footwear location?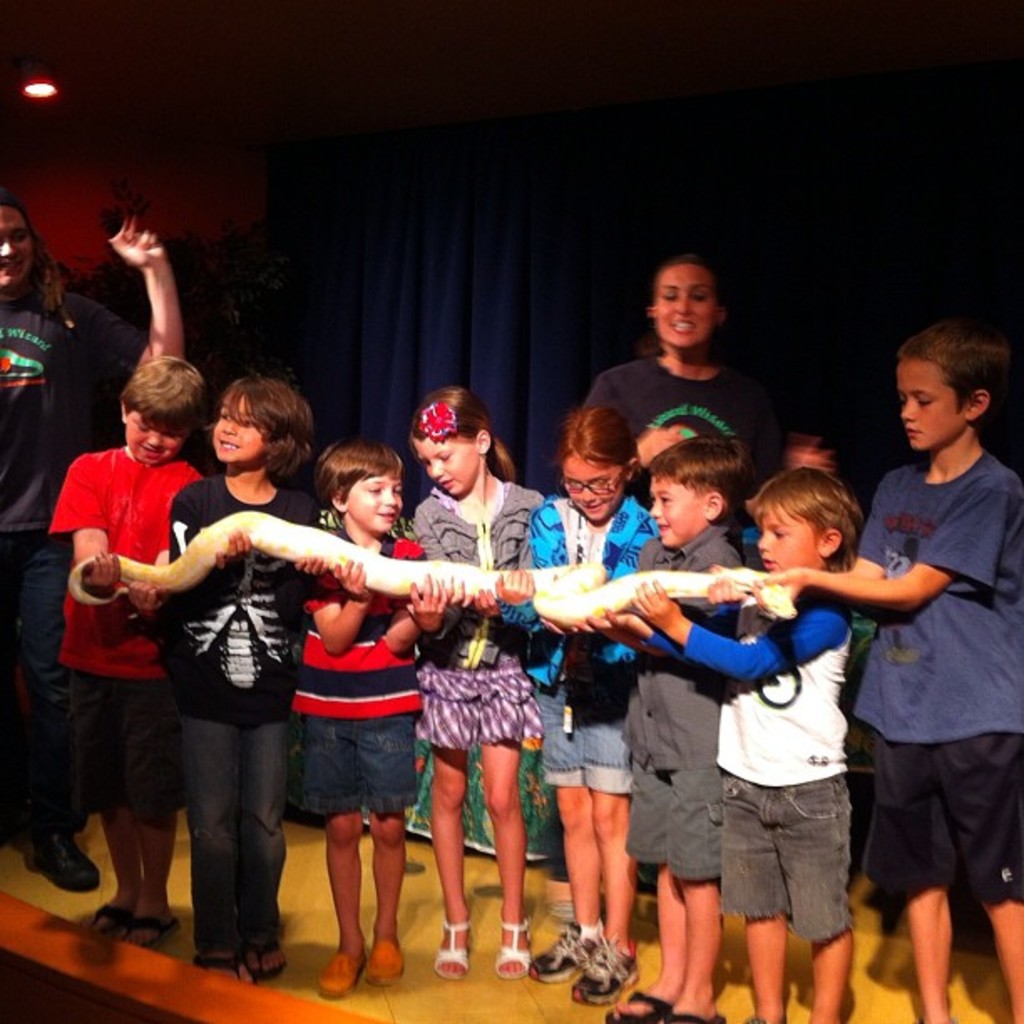
574:944:641:1007
